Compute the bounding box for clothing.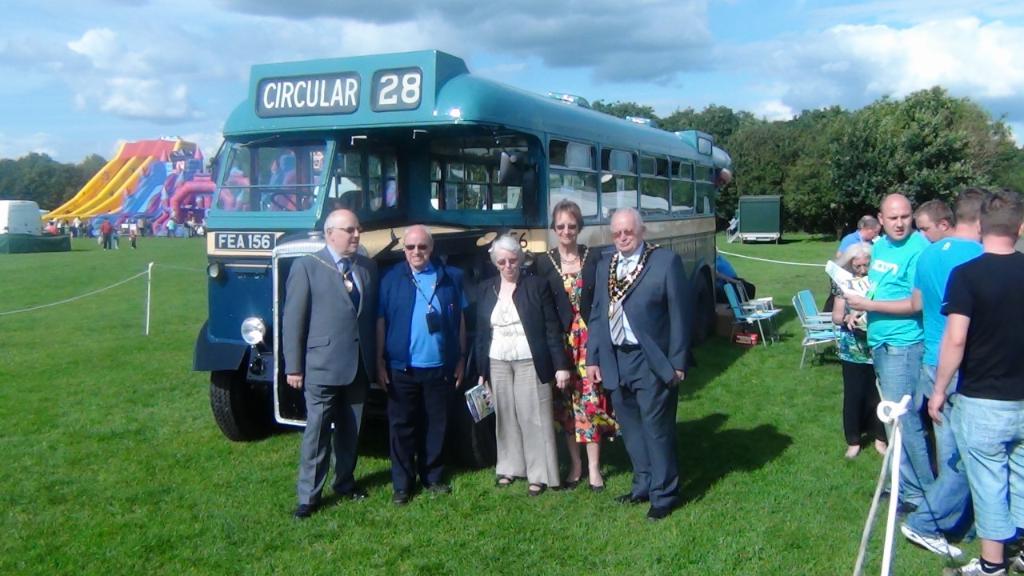
{"x1": 524, "y1": 241, "x2": 614, "y2": 454}.
